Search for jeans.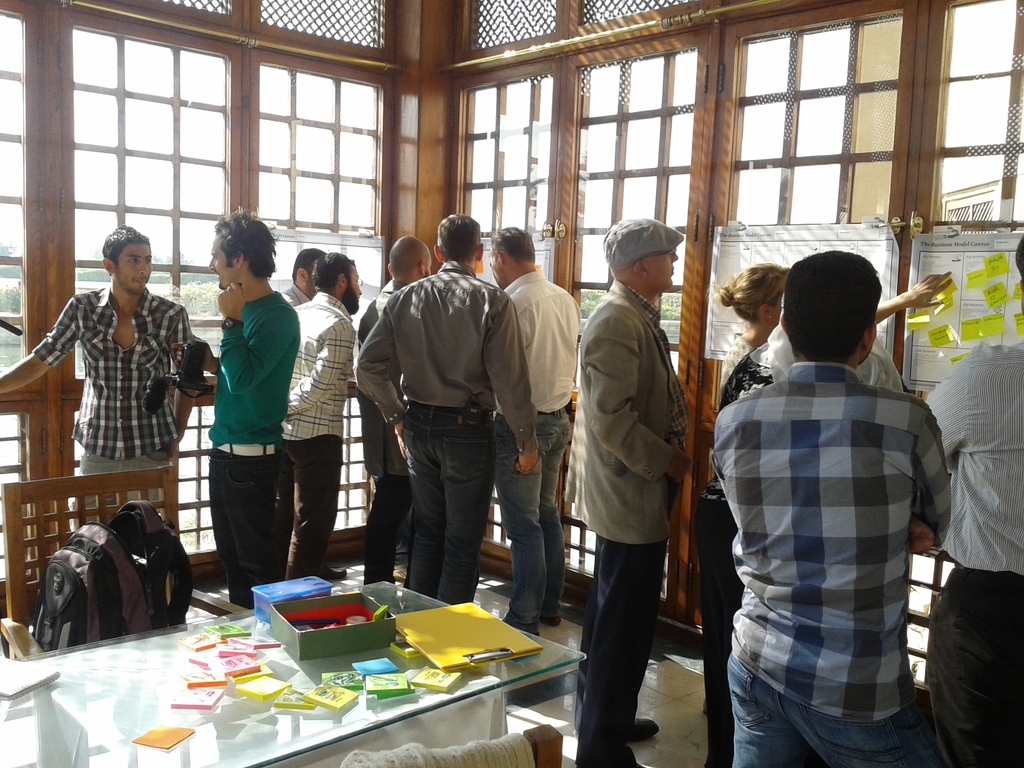
Found at <region>728, 656, 948, 767</region>.
